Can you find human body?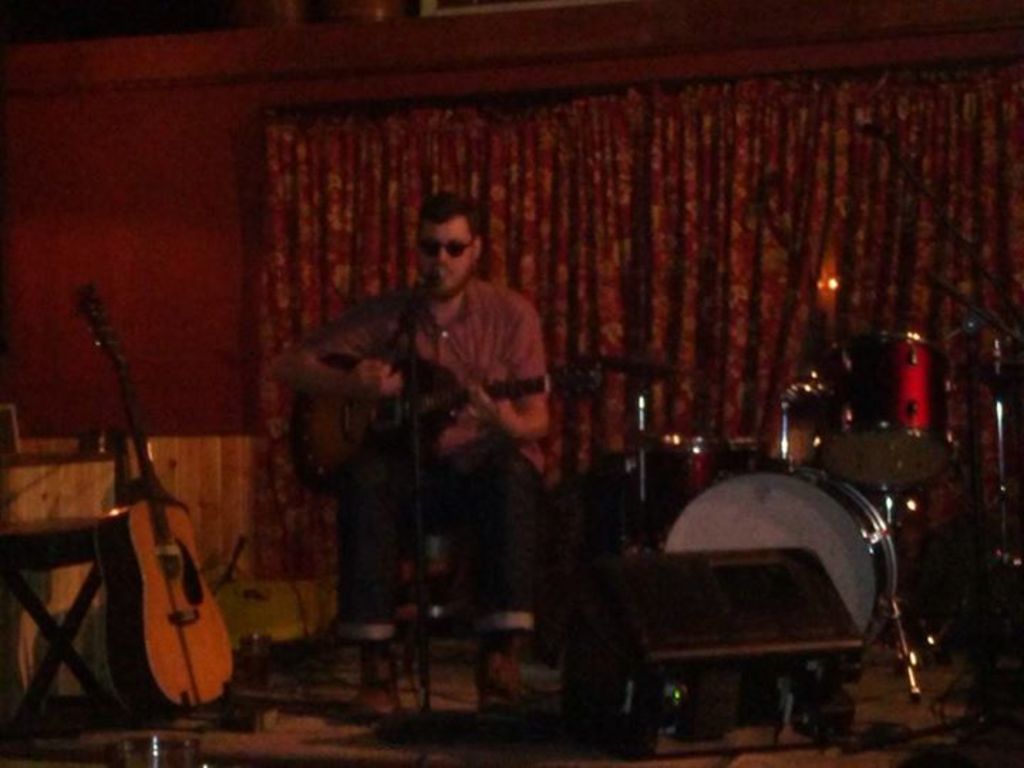
Yes, bounding box: 300:191:566:670.
